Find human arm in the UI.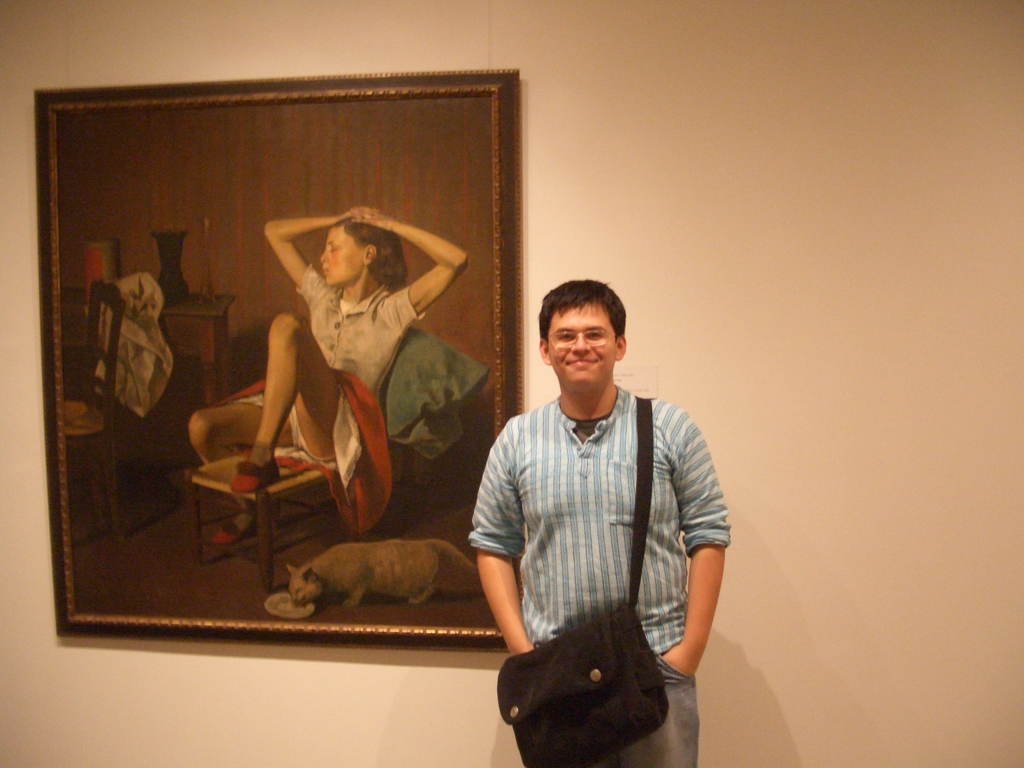
UI element at [465, 413, 558, 679].
